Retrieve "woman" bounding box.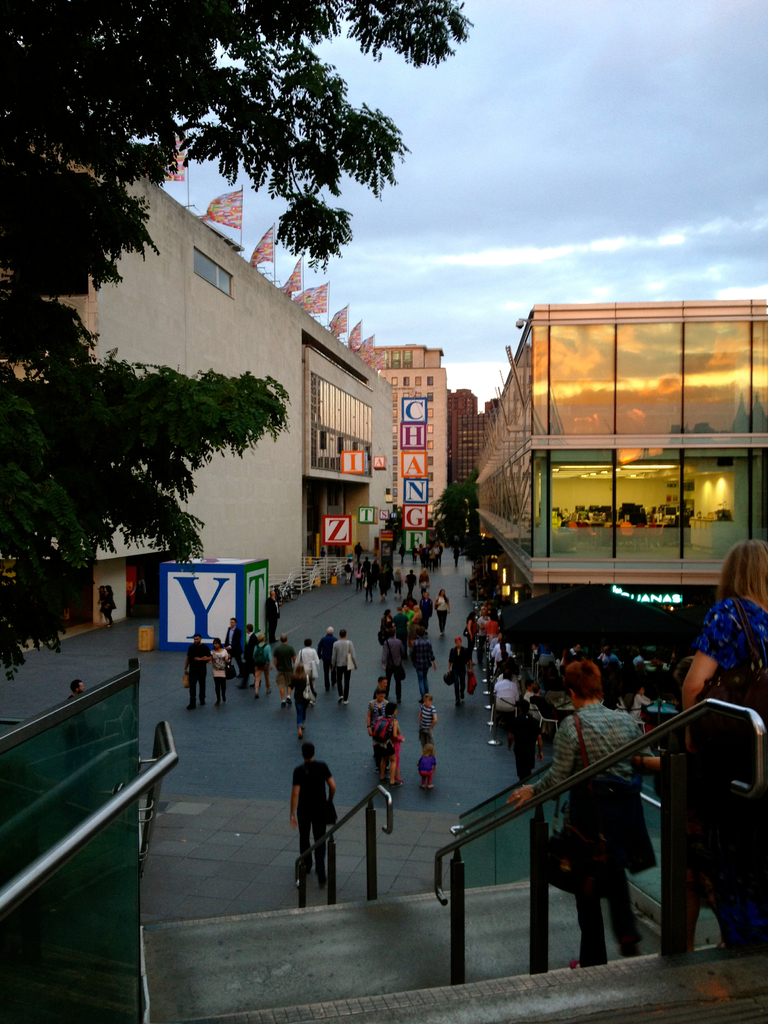
Bounding box: region(686, 533, 767, 954).
